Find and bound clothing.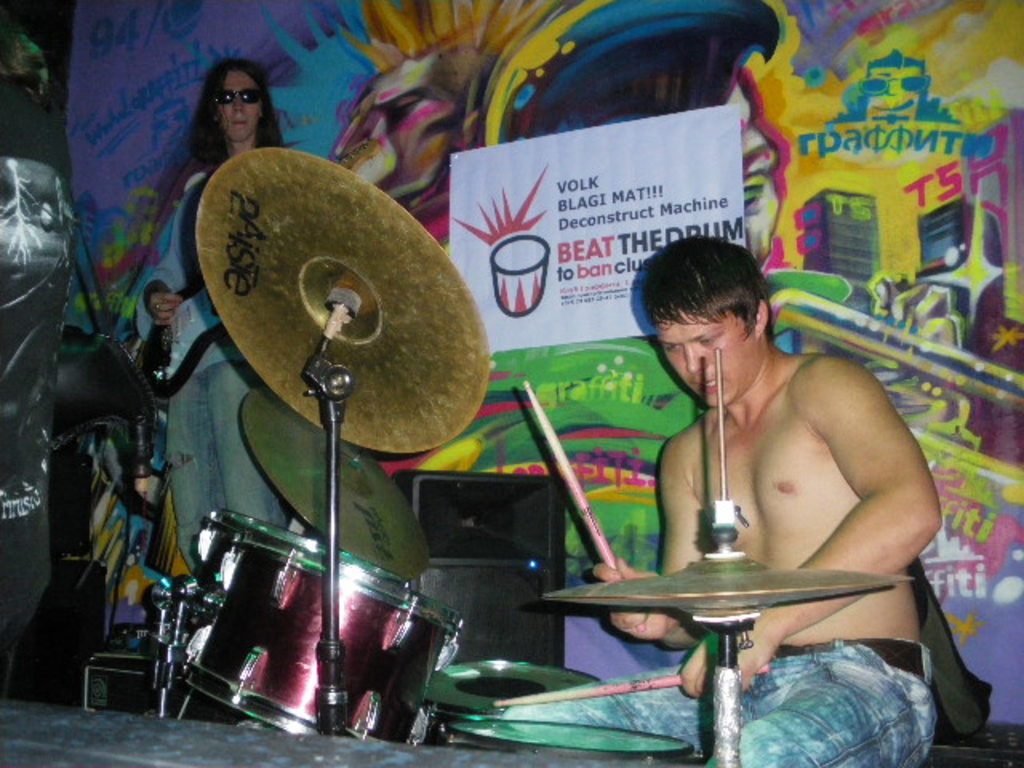
Bound: box=[507, 642, 938, 766].
